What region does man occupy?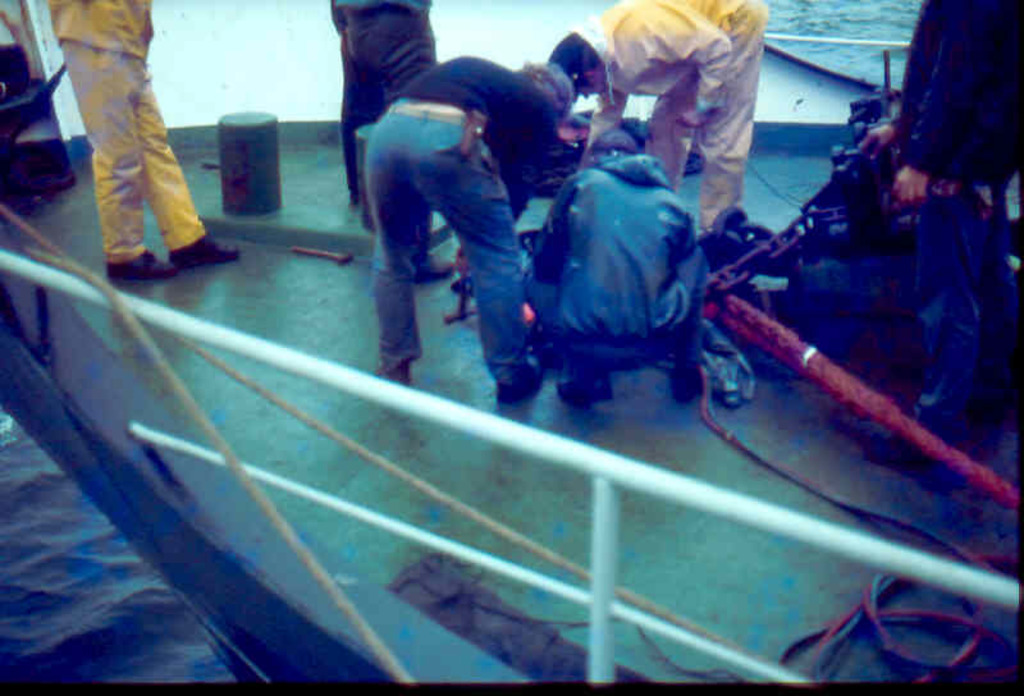
locate(547, 0, 769, 237).
